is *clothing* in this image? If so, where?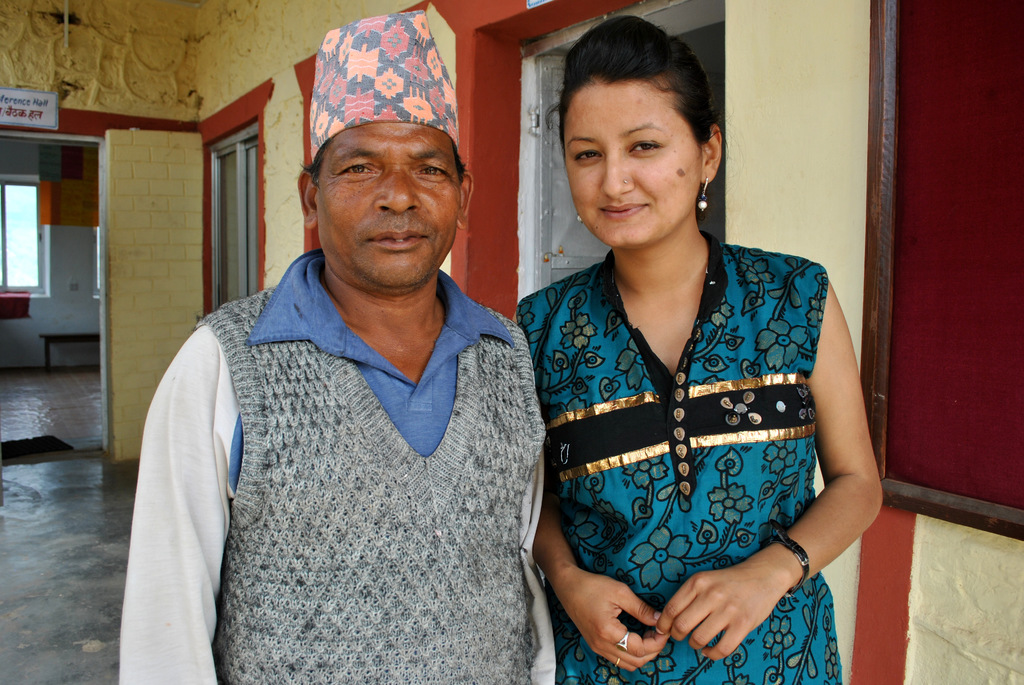
Yes, at <box>509,225,835,684</box>.
